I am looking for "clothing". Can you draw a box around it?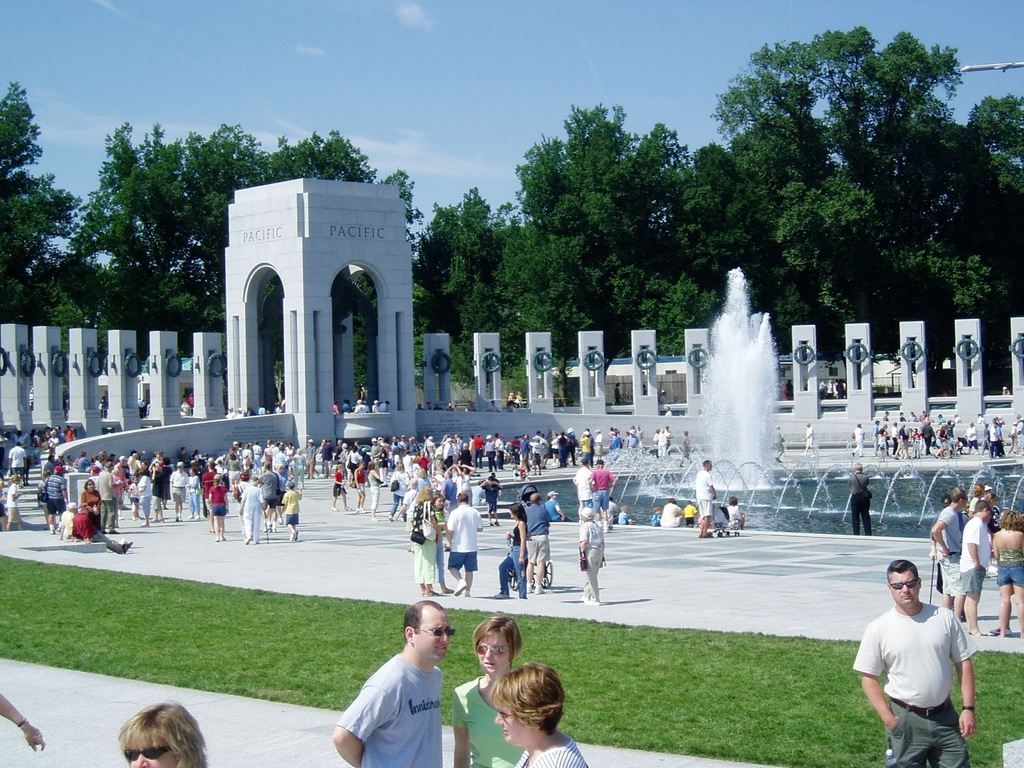
Sure, the bounding box is Rect(444, 443, 452, 467).
